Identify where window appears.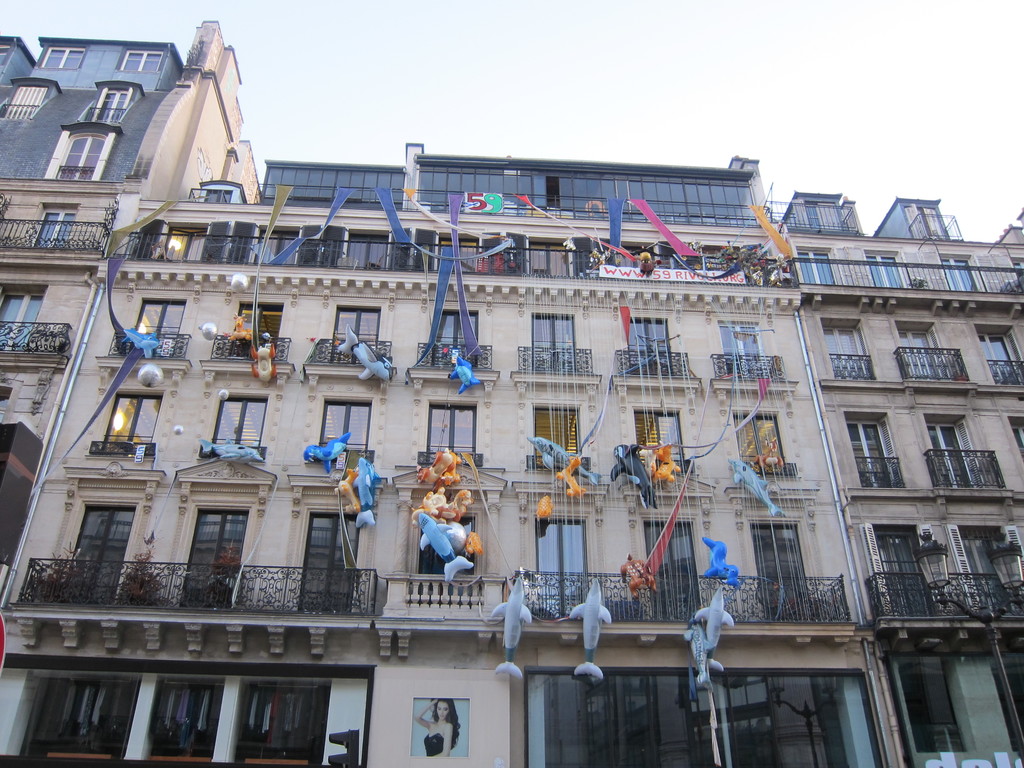
Appears at select_region(948, 524, 1023, 611).
